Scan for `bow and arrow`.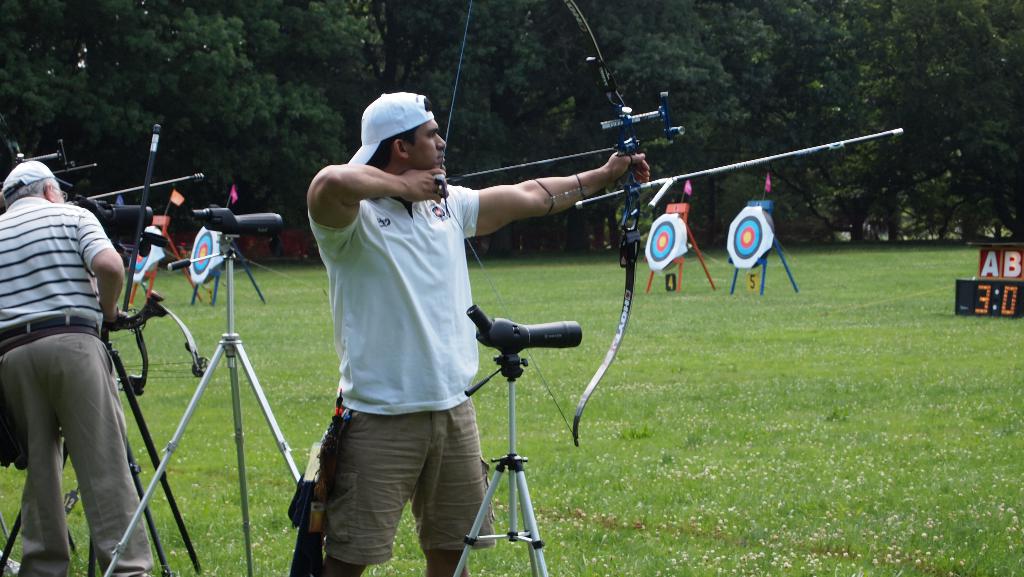
Scan result: x1=440, y1=0, x2=902, y2=451.
